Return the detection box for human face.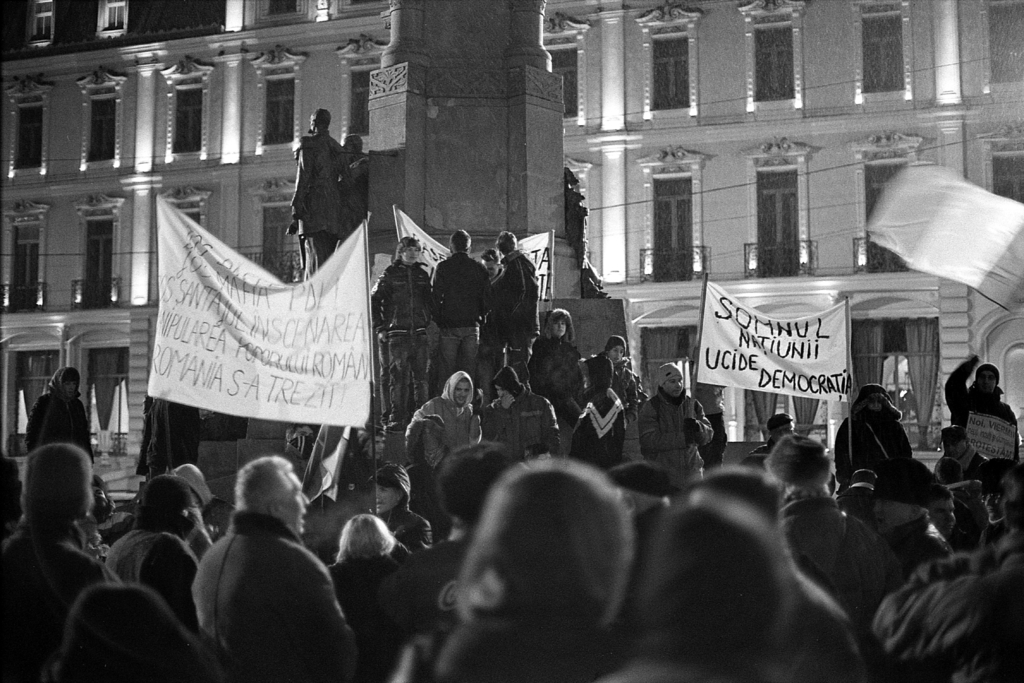
[left=451, top=380, right=471, bottom=406].
